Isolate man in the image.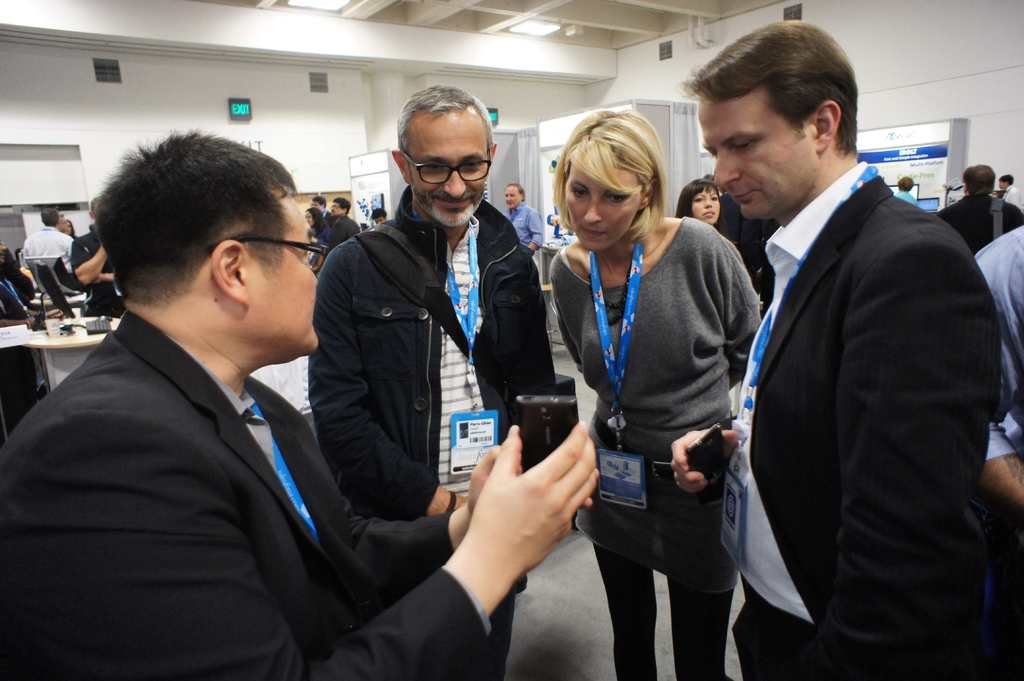
Isolated region: rect(943, 167, 1023, 250).
